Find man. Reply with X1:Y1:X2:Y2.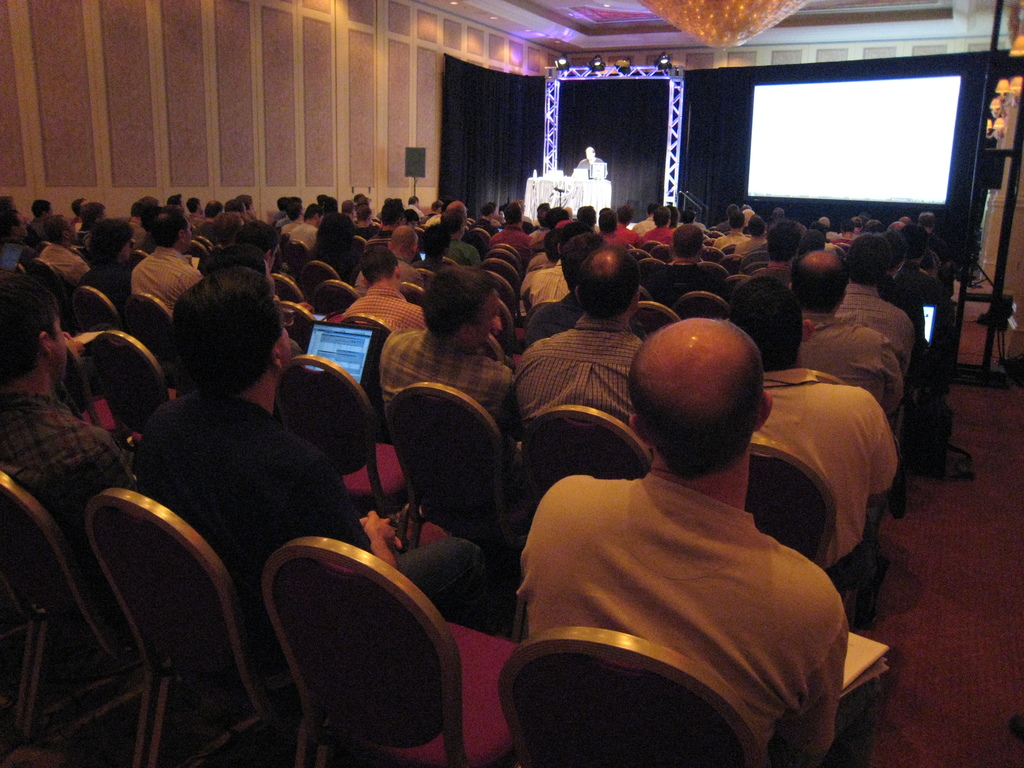
78:199:108:239.
